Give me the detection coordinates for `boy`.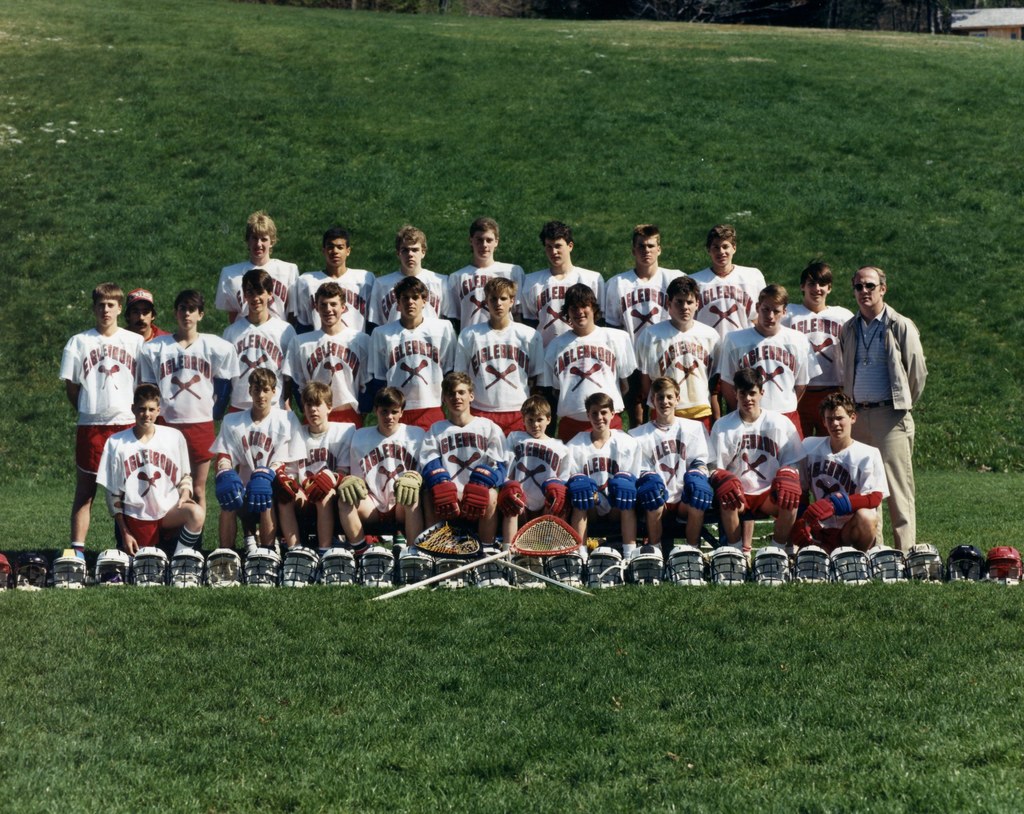
(633, 273, 719, 427).
